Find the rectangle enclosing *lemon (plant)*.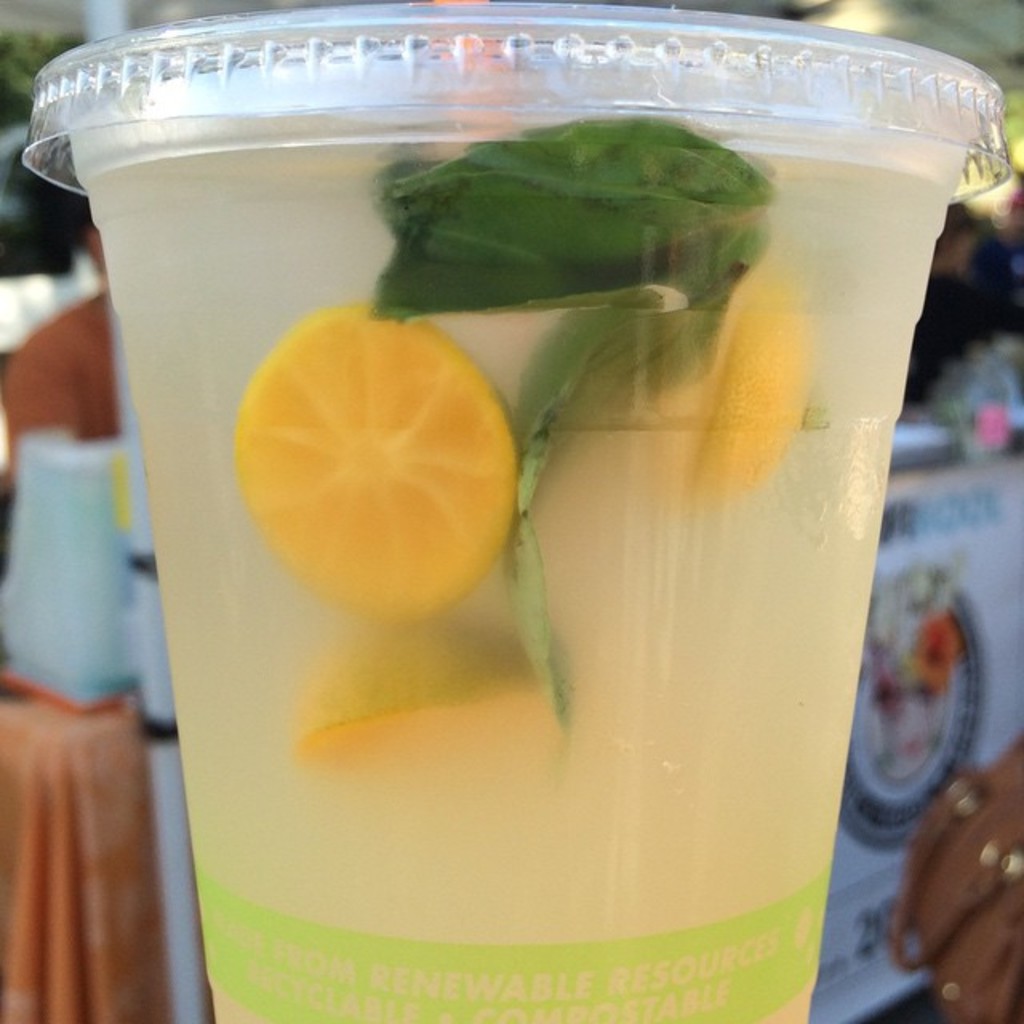
select_region(630, 272, 819, 507).
